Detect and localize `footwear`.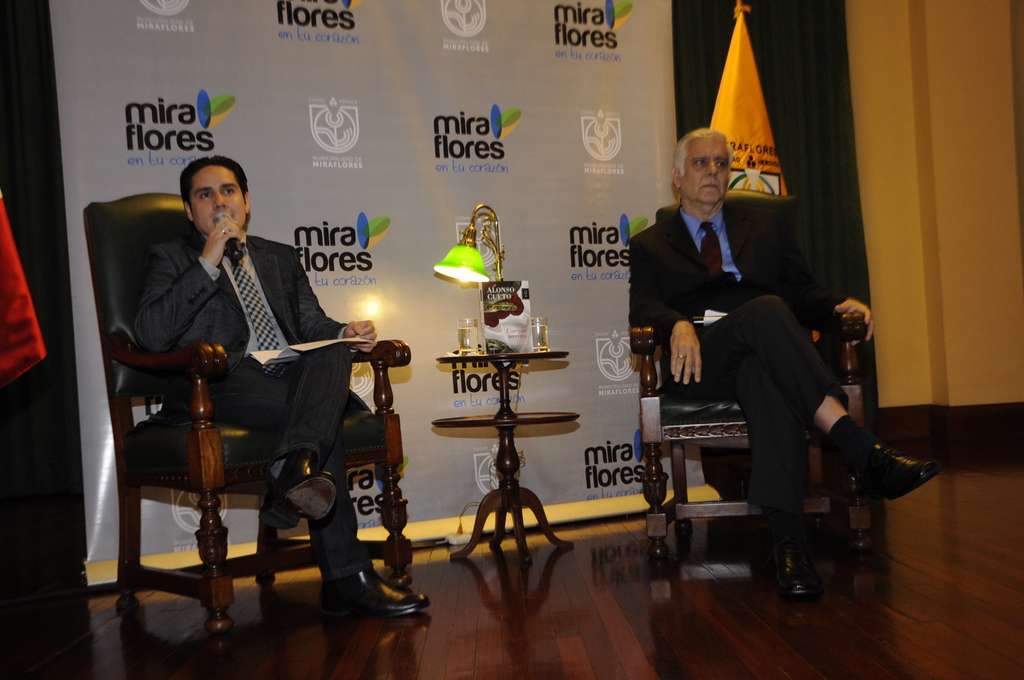
Localized at rect(316, 569, 442, 617).
